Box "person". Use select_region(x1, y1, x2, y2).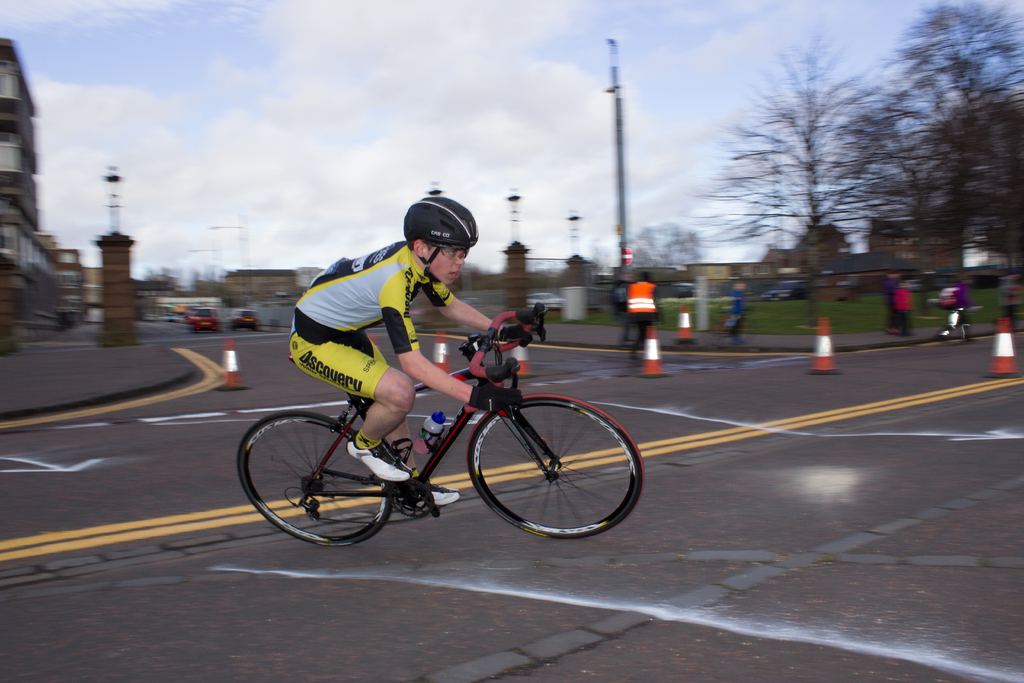
select_region(624, 268, 665, 365).
